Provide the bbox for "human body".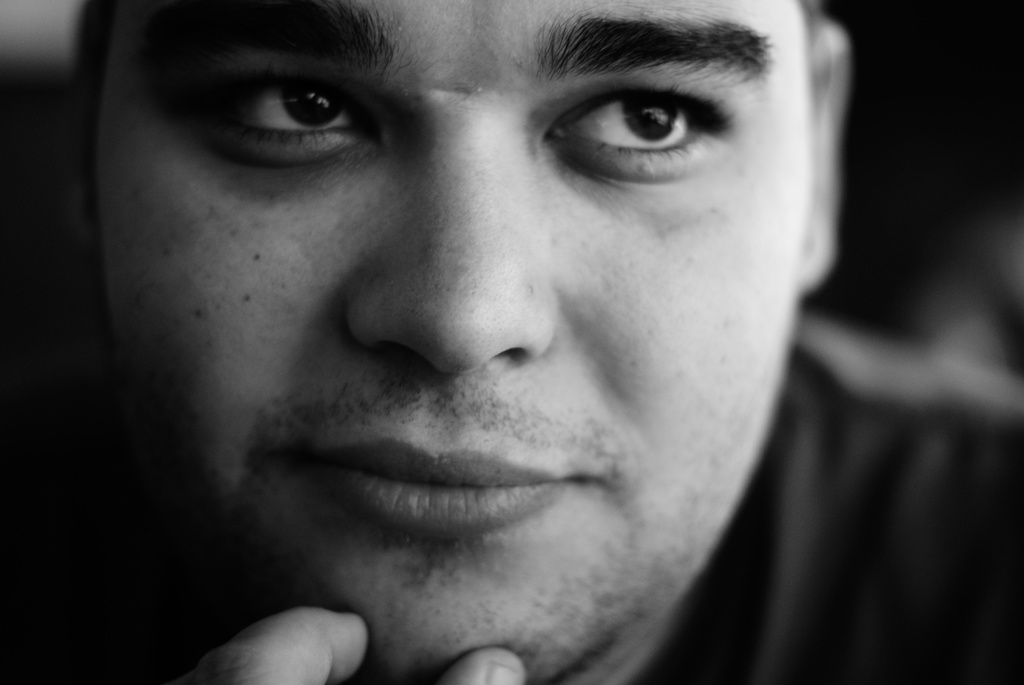
locate(0, 0, 1023, 684).
